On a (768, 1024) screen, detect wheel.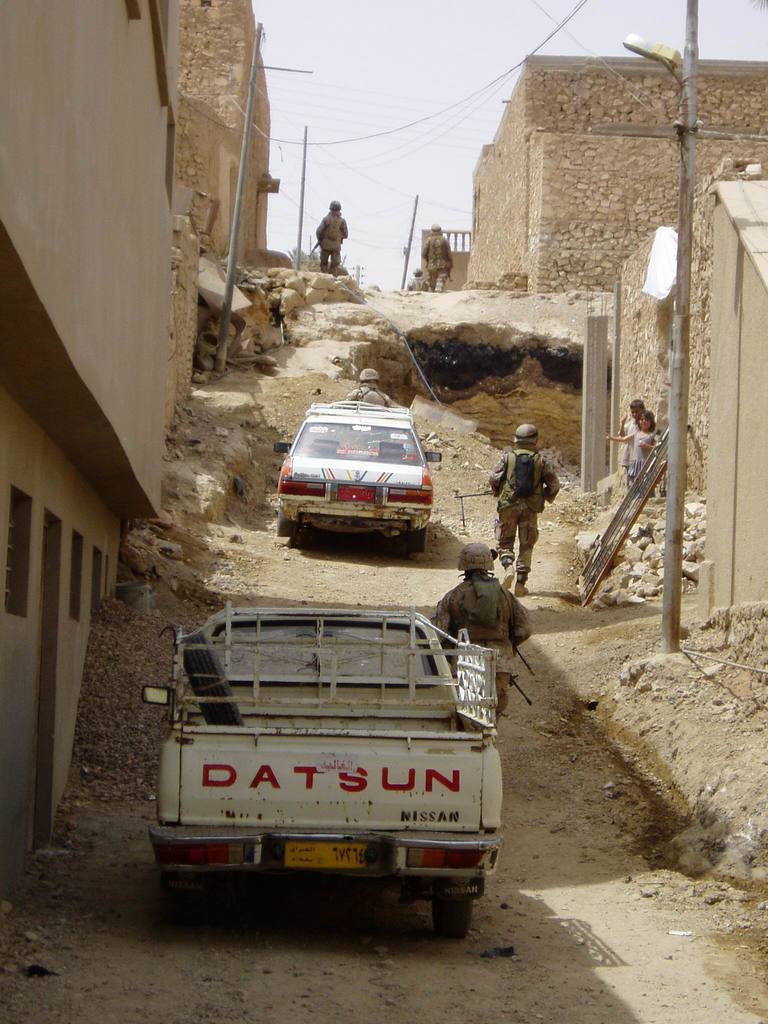
(268, 507, 296, 550).
